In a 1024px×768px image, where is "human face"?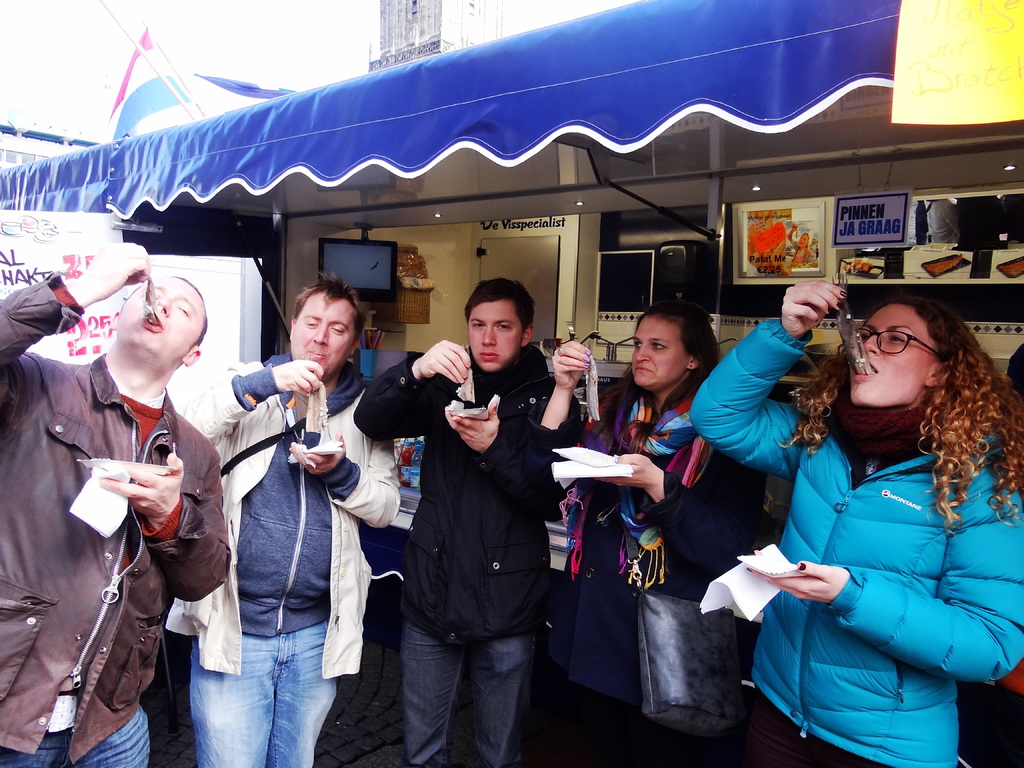
box(289, 285, 354, 369).
